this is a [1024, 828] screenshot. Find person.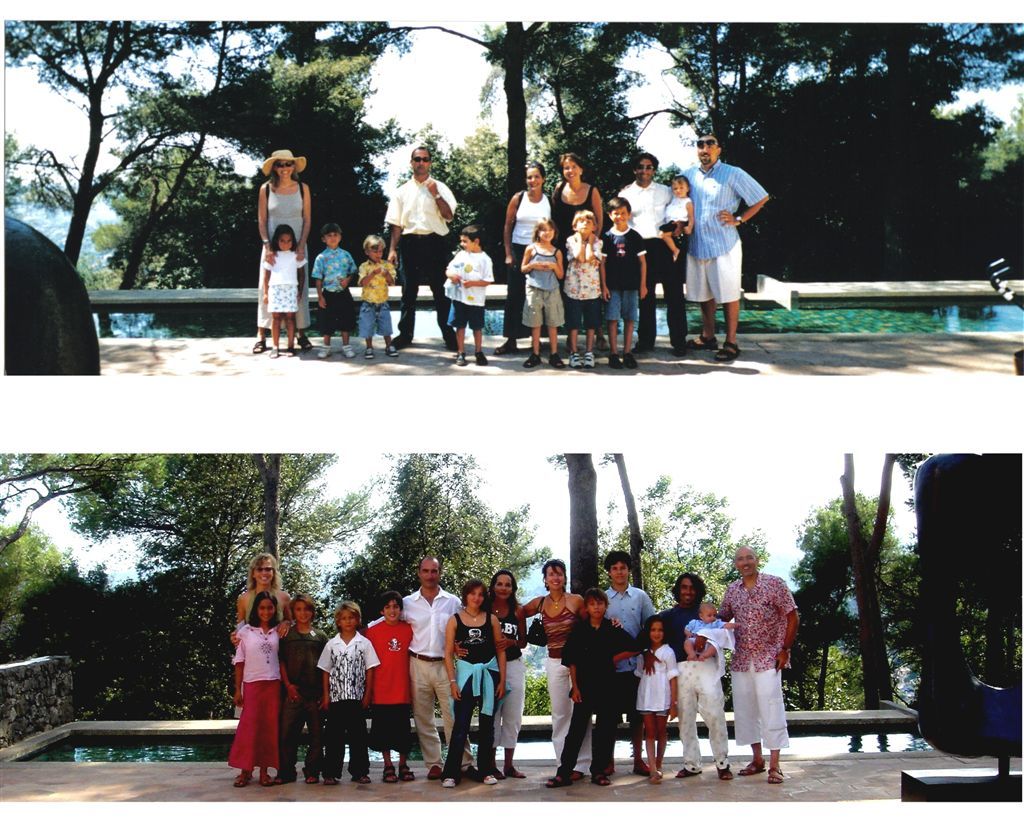
Bounding box: <box>307,221,357,363</box>.
